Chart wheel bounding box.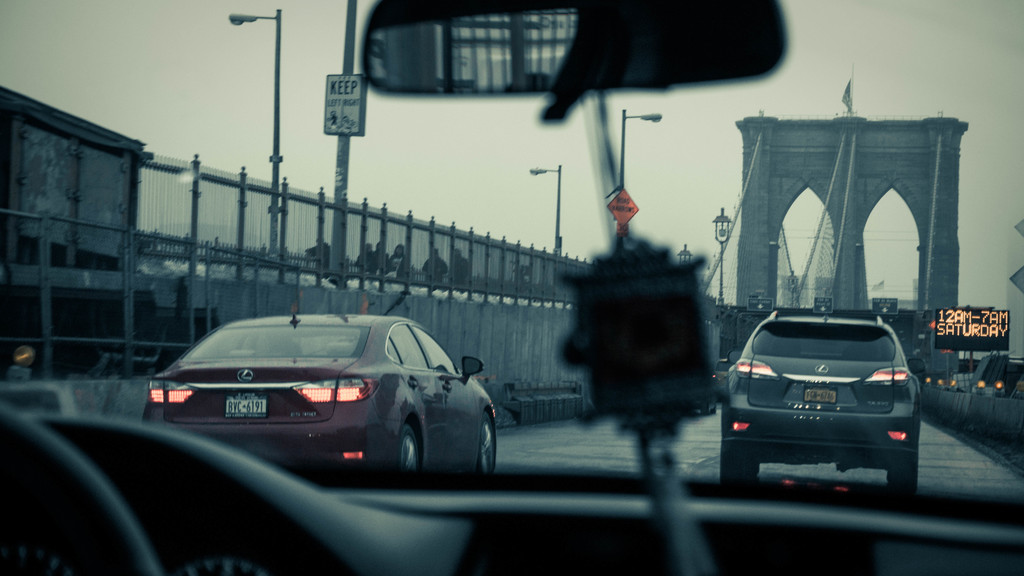
Charted: select_region(476, 414, 502, 478).
